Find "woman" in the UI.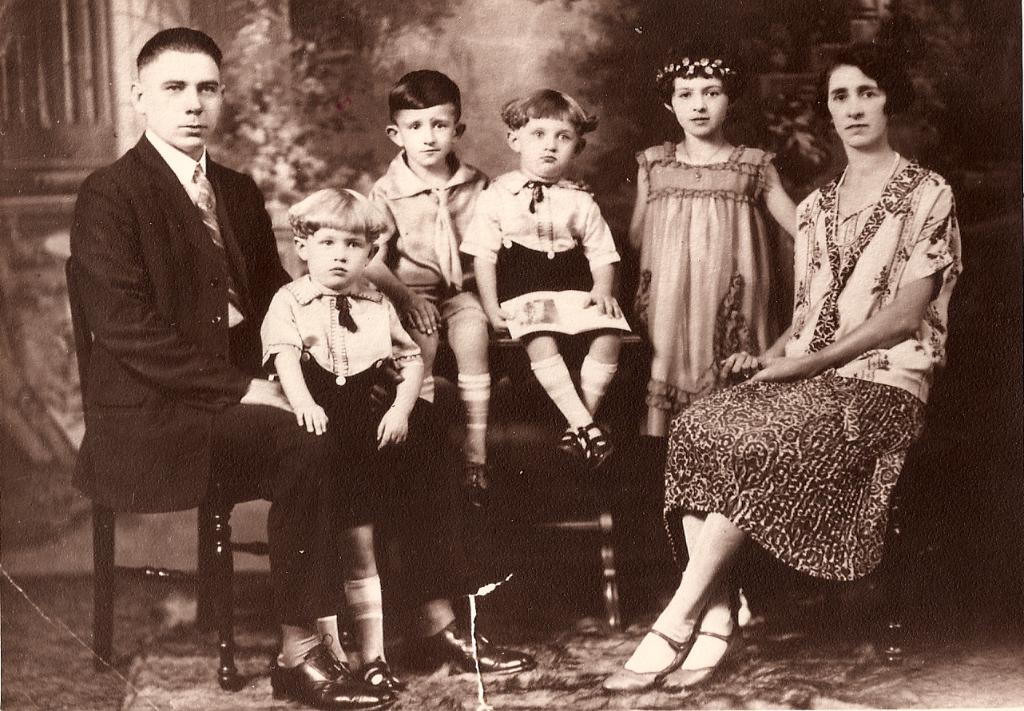
UI element at crop(637, 67, 950, 667).
